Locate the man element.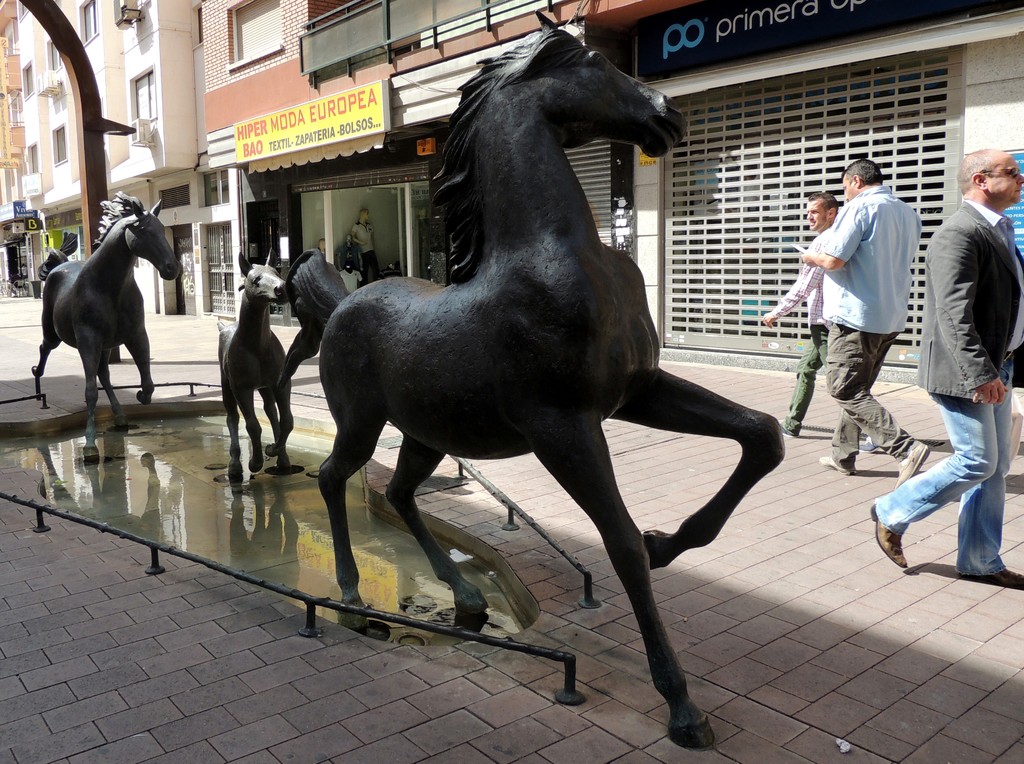
Element bbox: bbox=(796, 158, 927, 486).
